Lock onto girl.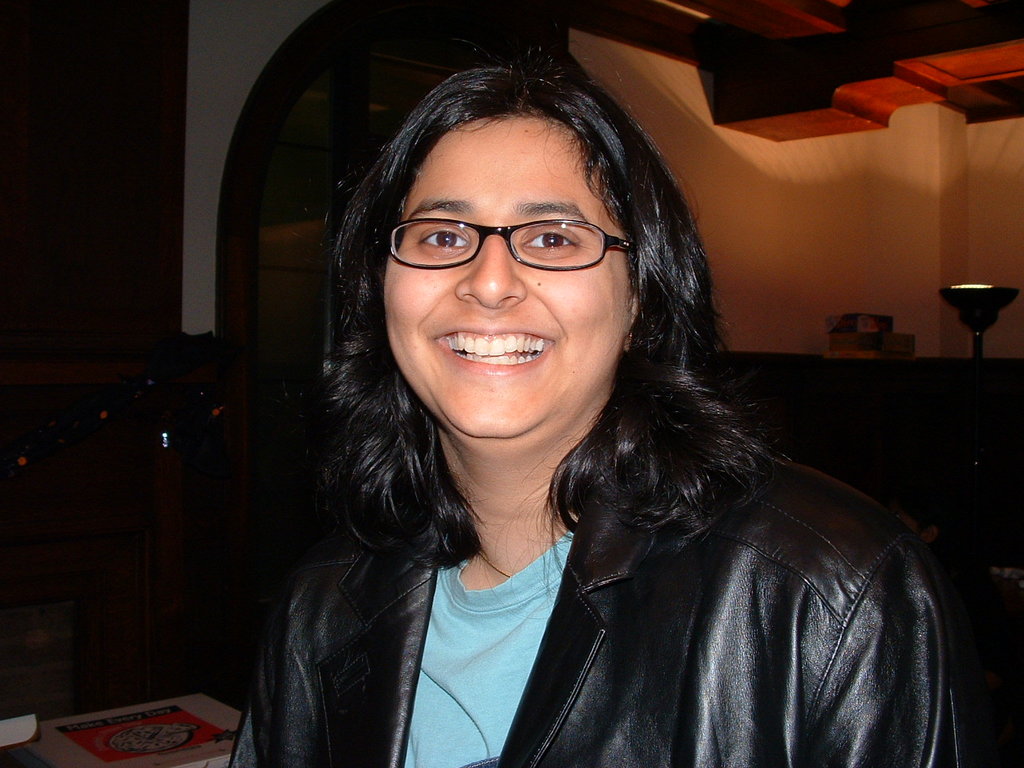
Locked: crop(225, 46, 959, 767).
